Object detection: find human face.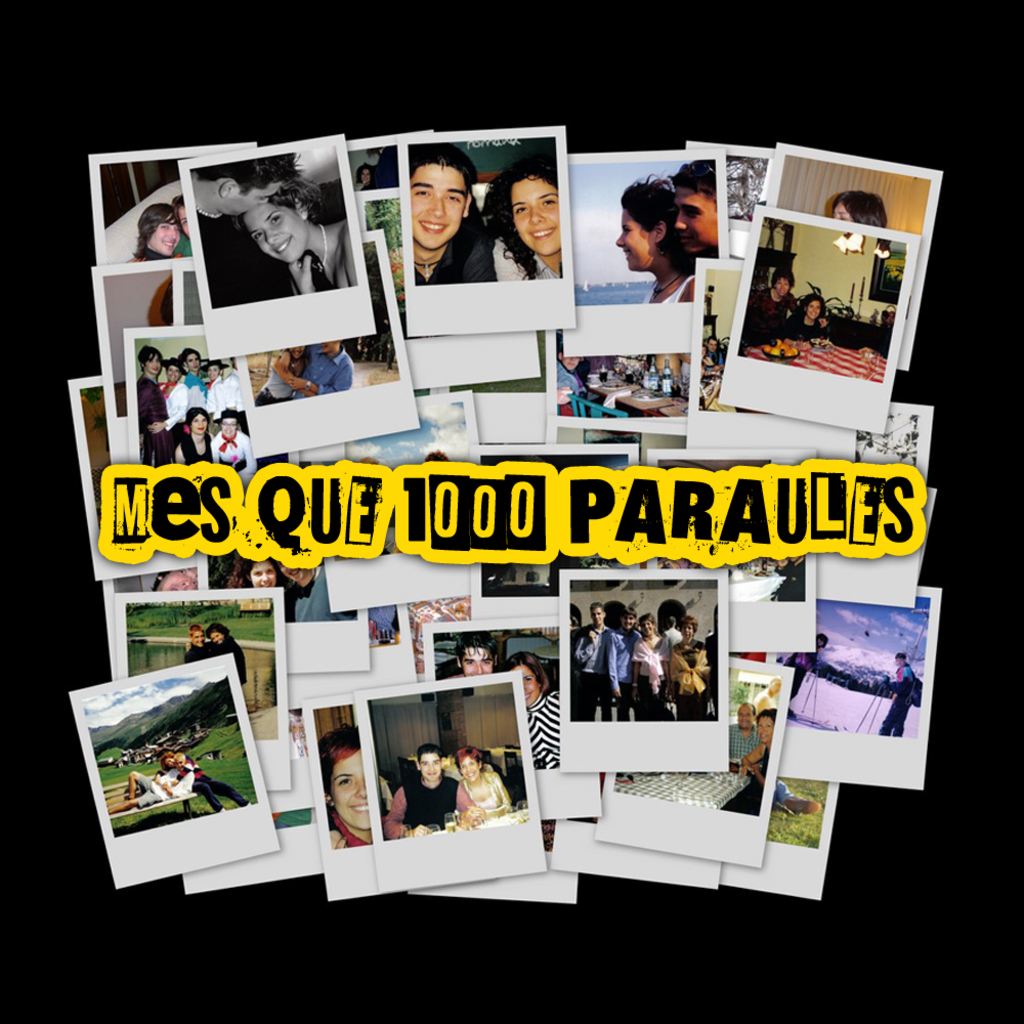
x1=406, y1=165, x2=464, y2=247.
